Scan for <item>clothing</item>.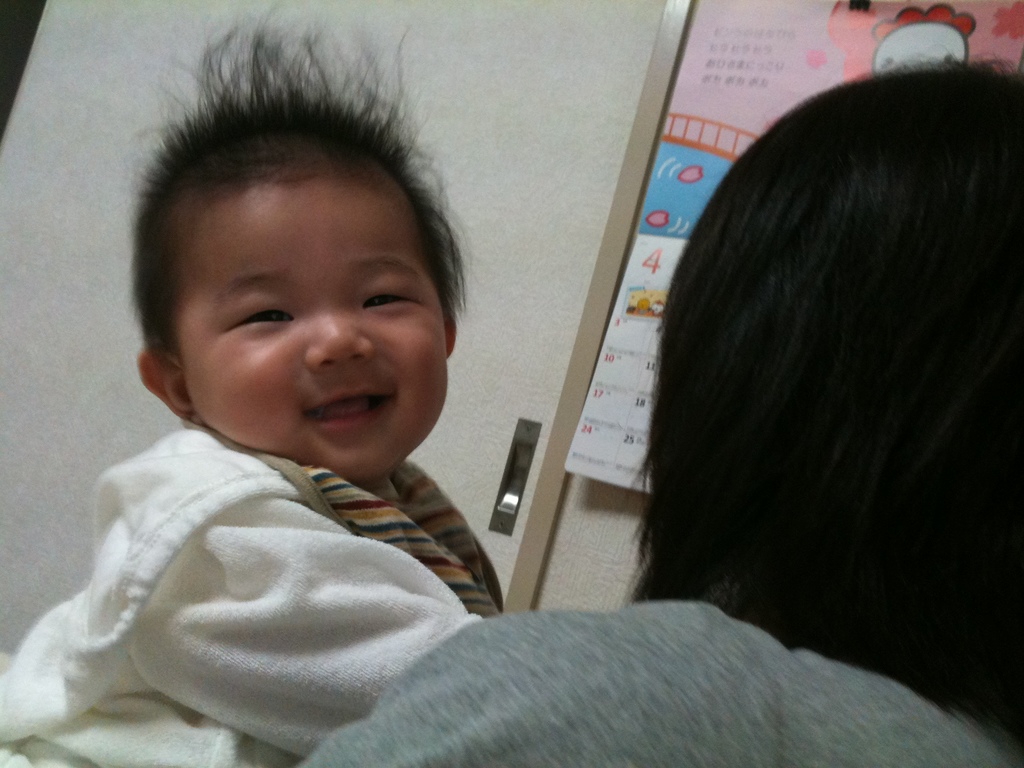
Scan result: (left=300, top=600, right=1023, bottom=767).
